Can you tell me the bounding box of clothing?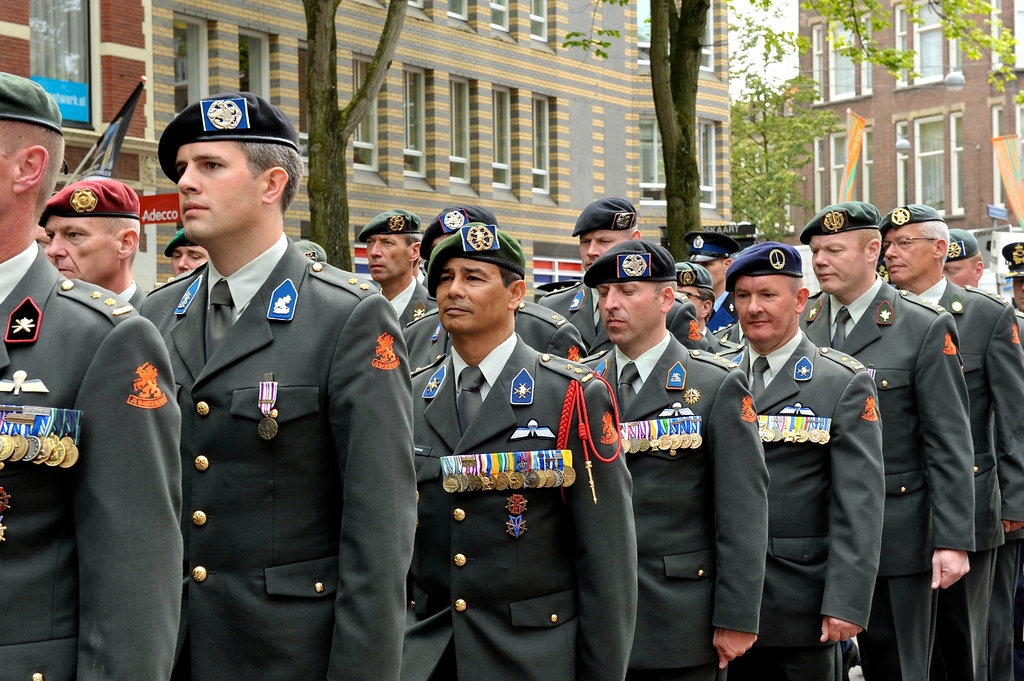
[799, 272, 982, 680].
